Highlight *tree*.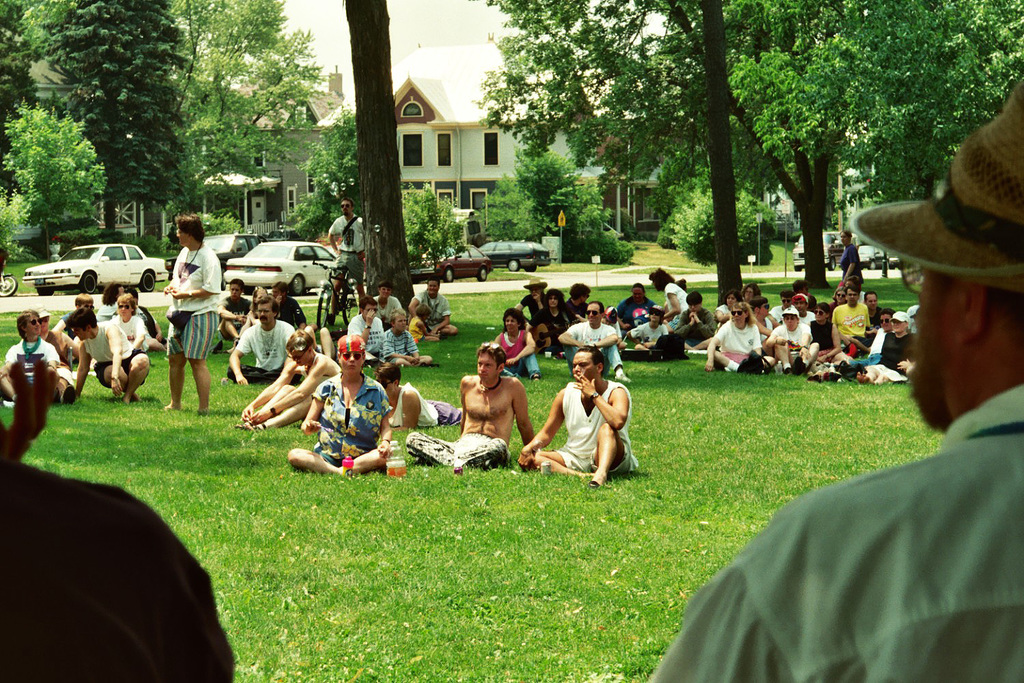
Highlighted region: detection(469, 0, 745, 242).
